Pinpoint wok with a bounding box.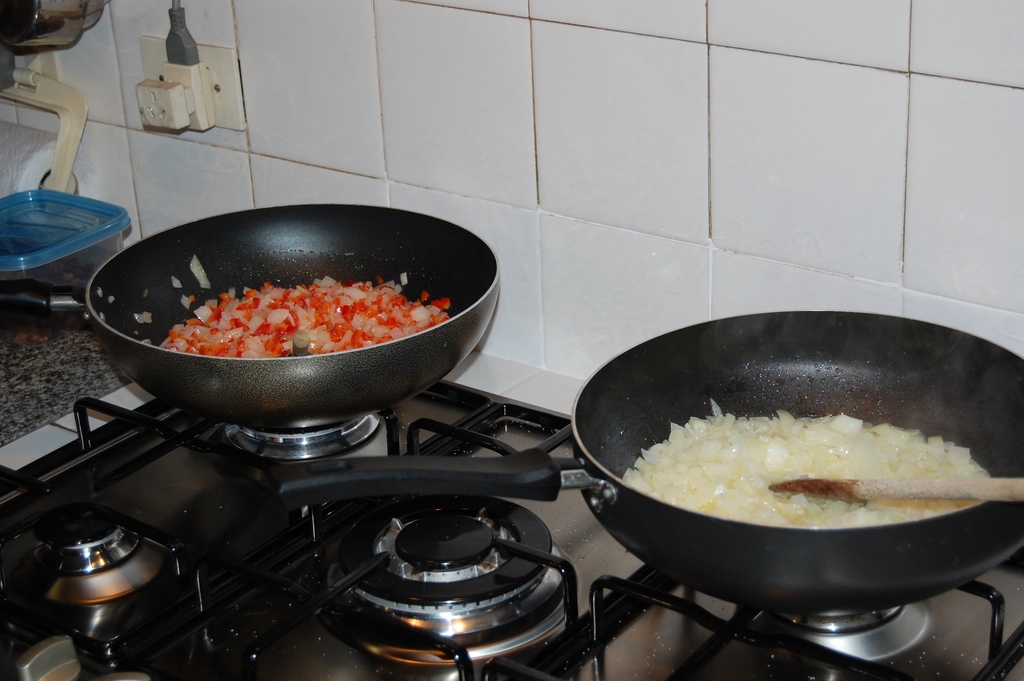
Rect(0, 204, 502, 430).
